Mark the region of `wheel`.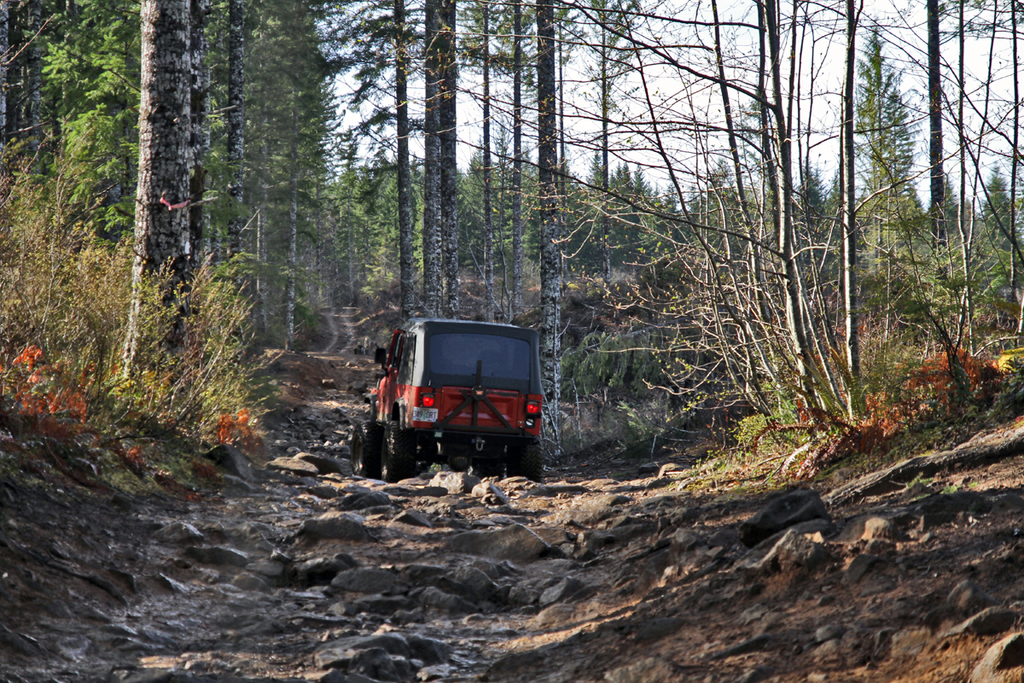
Region: [509,438,542,485].
